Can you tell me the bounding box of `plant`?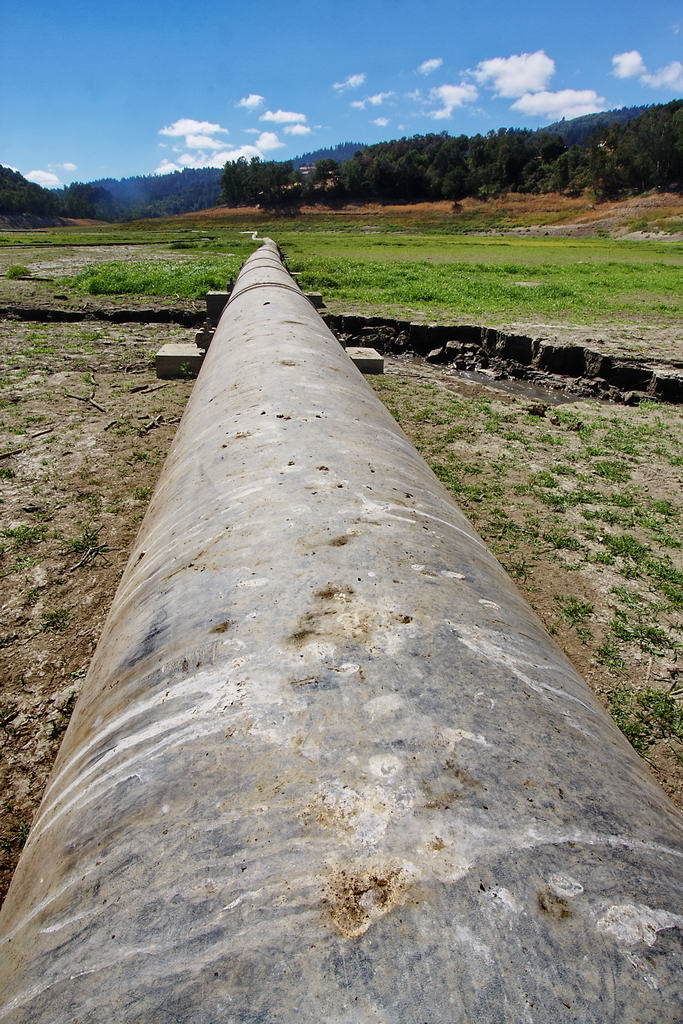
box=[38, 455, 54, 468].
